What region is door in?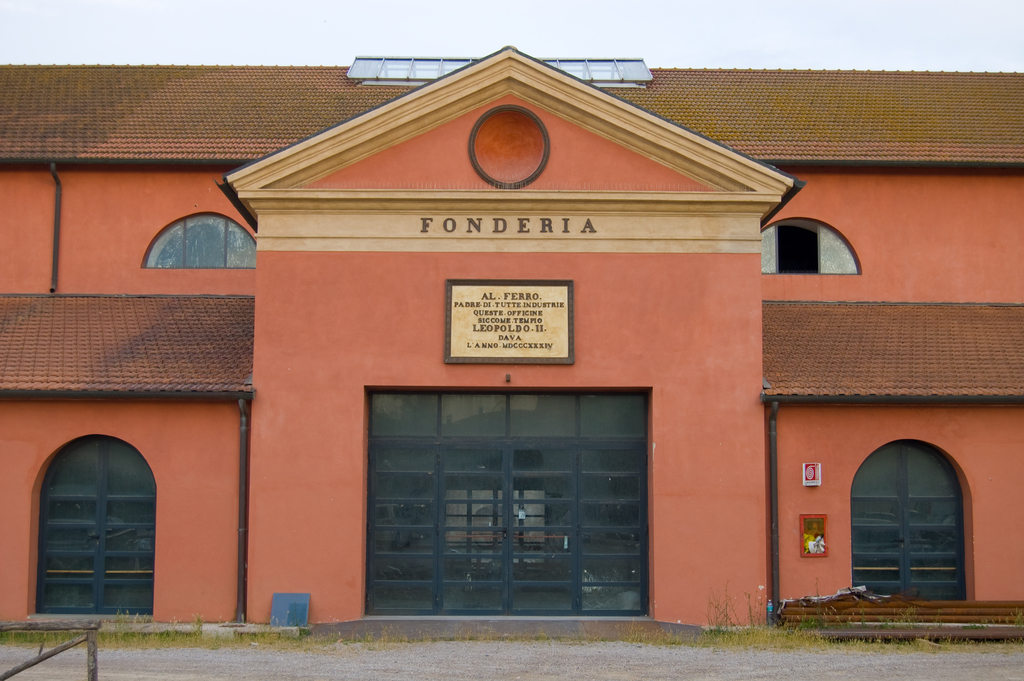
bbox(847, 433, 963, 600).
